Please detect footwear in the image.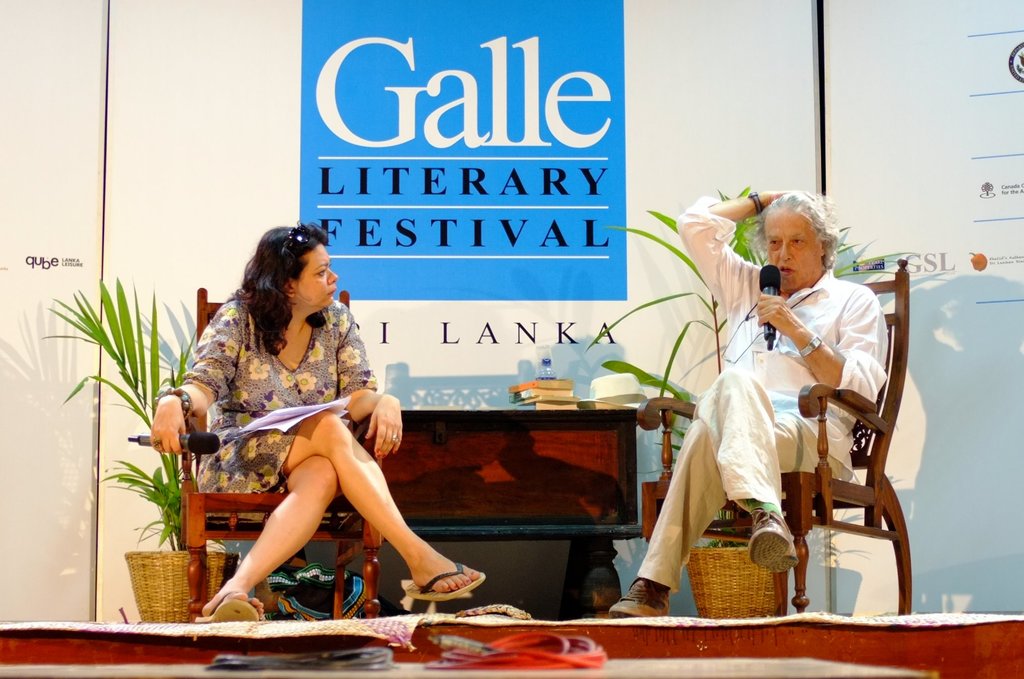
(left=749, top=506, right=799, bottom=578).
